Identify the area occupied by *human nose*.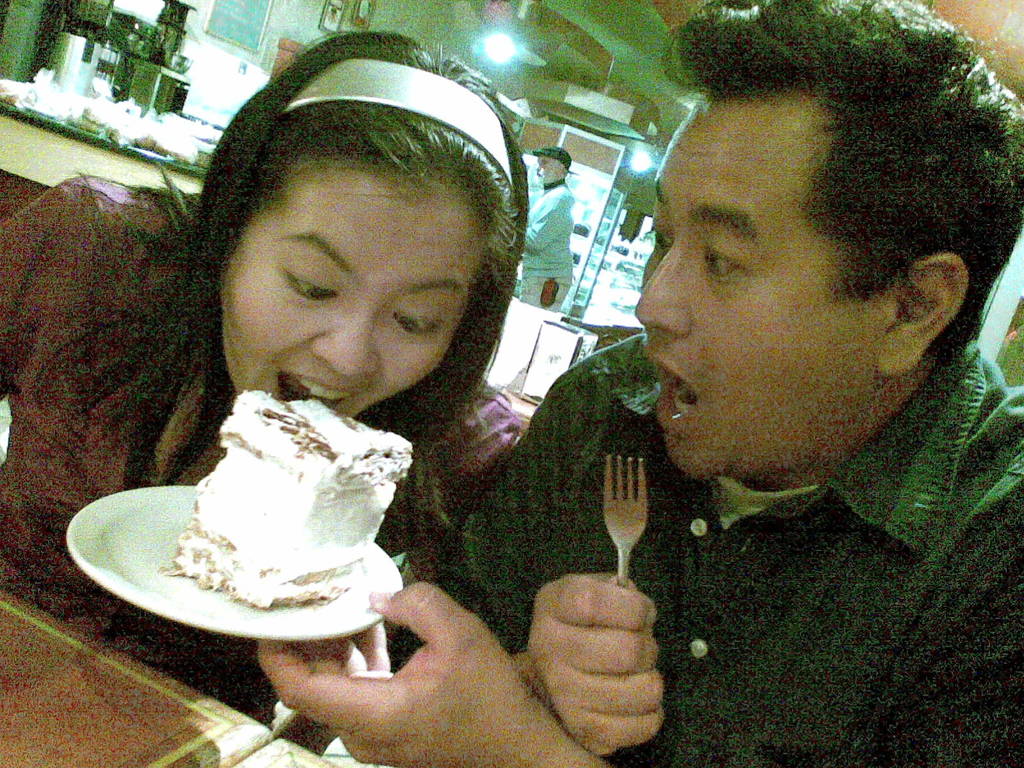
Area: left=310, top=292, right=388, bottom=374.
